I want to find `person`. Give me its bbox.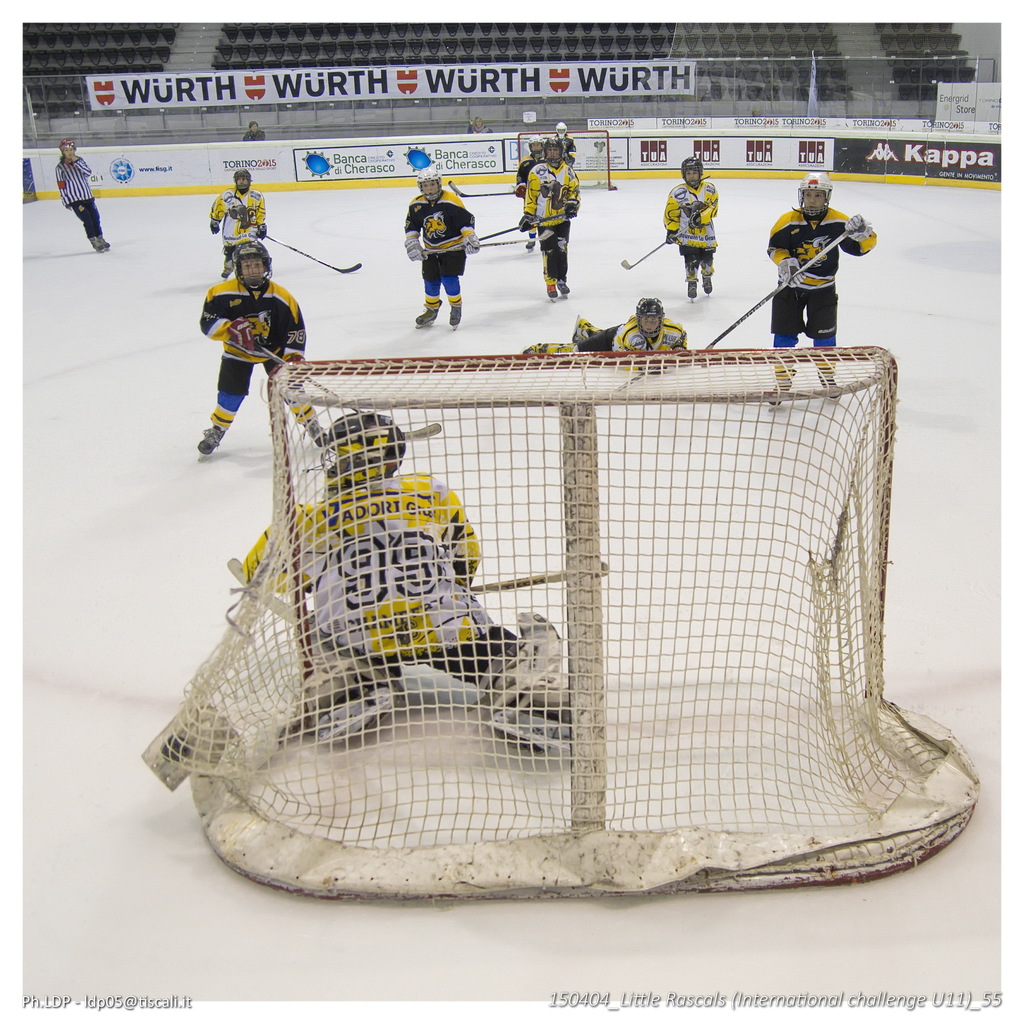
locate(236, 407, 574, 757).
